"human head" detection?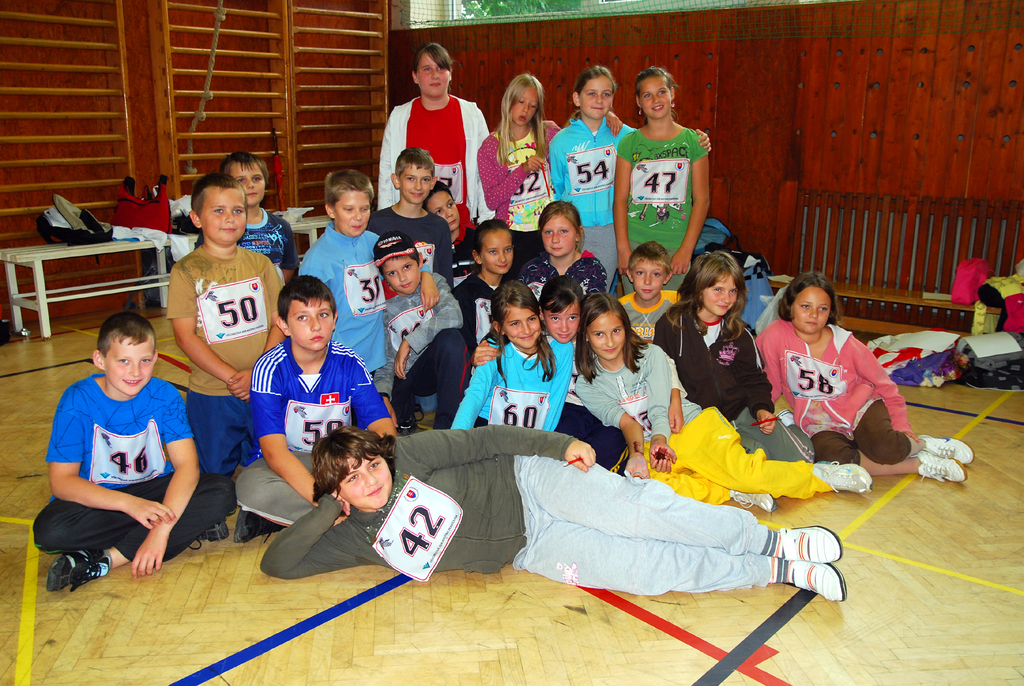
box=[390, 149, 441, 204]
